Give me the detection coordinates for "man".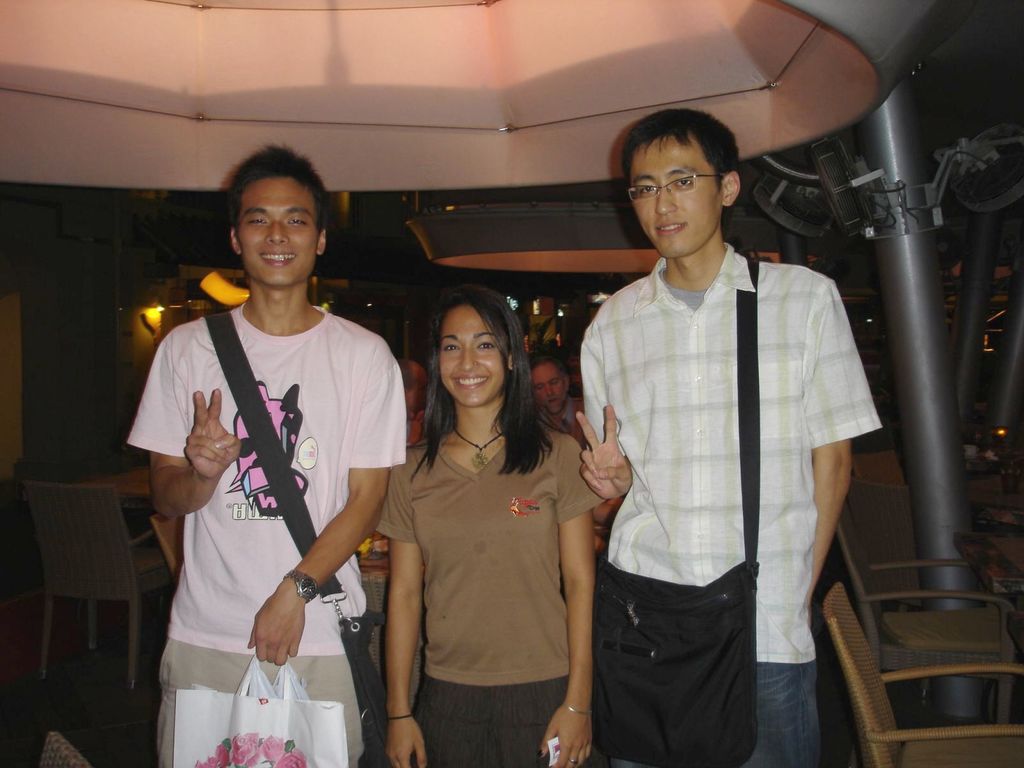
(579,106,880,767).
